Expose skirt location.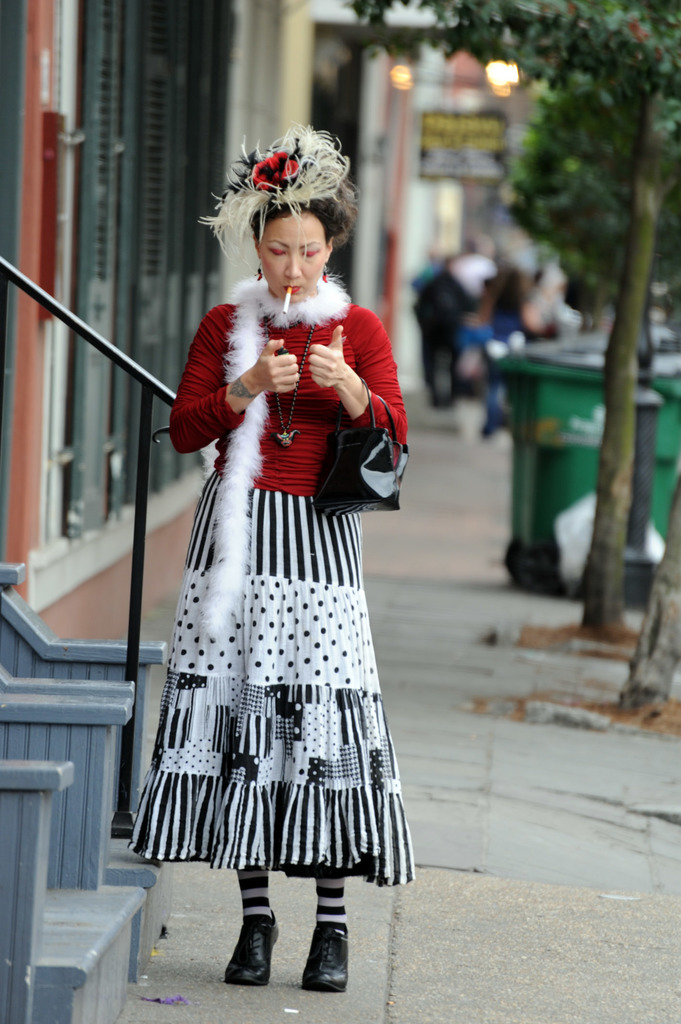
Exposed at 126/469/417/889.
